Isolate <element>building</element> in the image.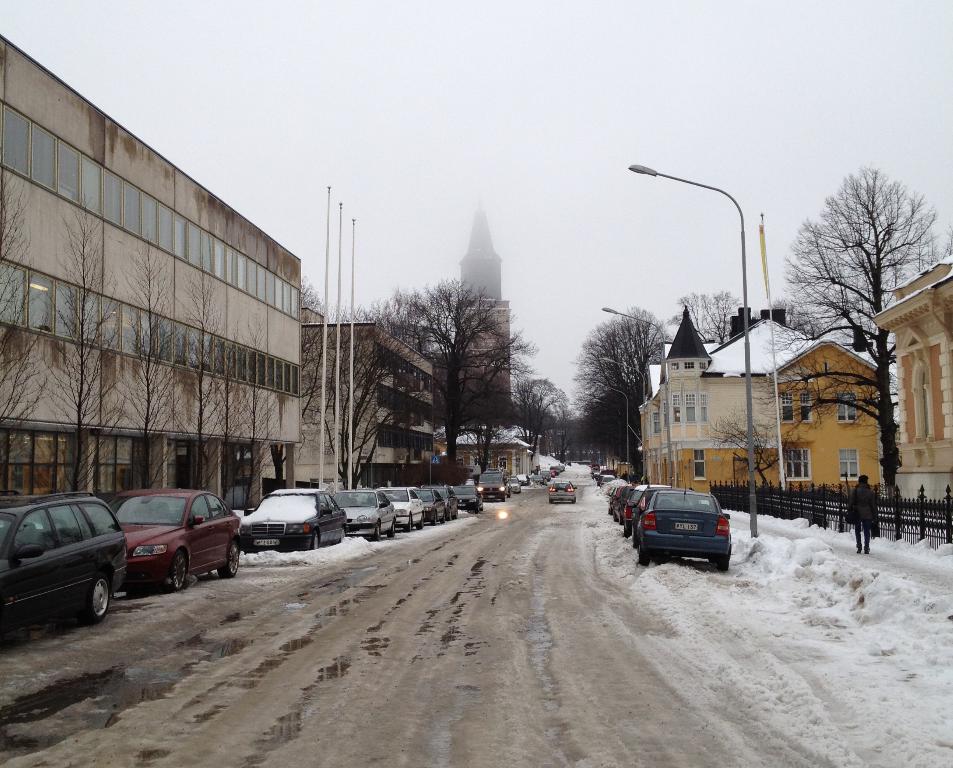
Isolated region: crop(880, 256, 952, 507).
